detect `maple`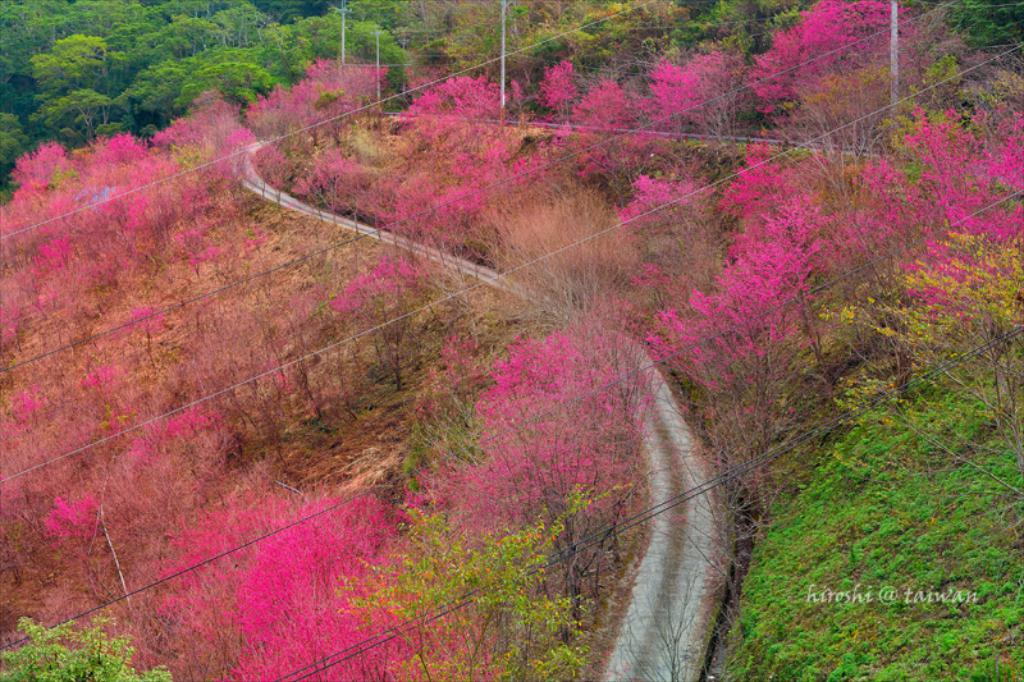
[435,522,611,681]
